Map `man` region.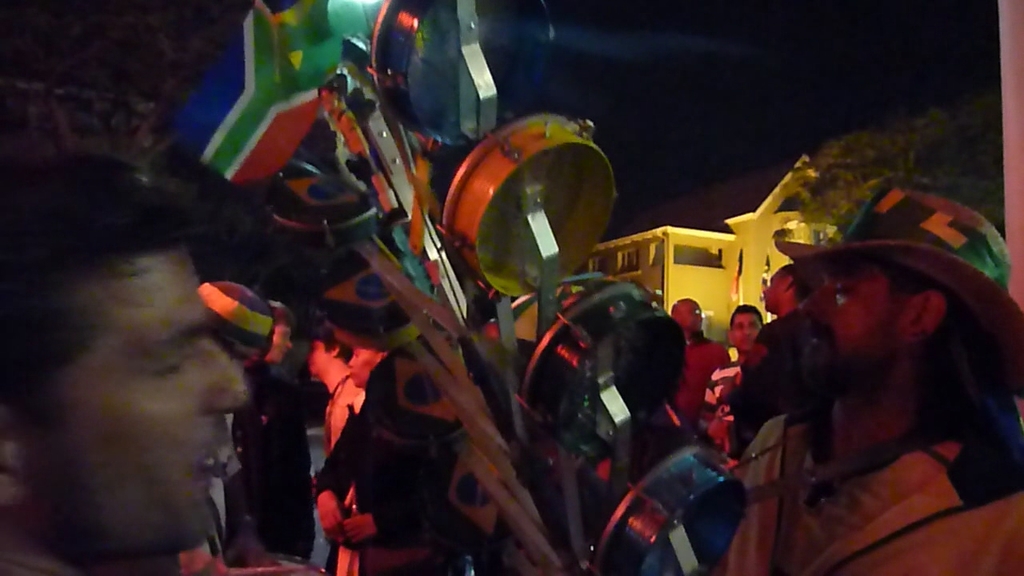
Mapped to l=700, t=292, r=770, b=441.
